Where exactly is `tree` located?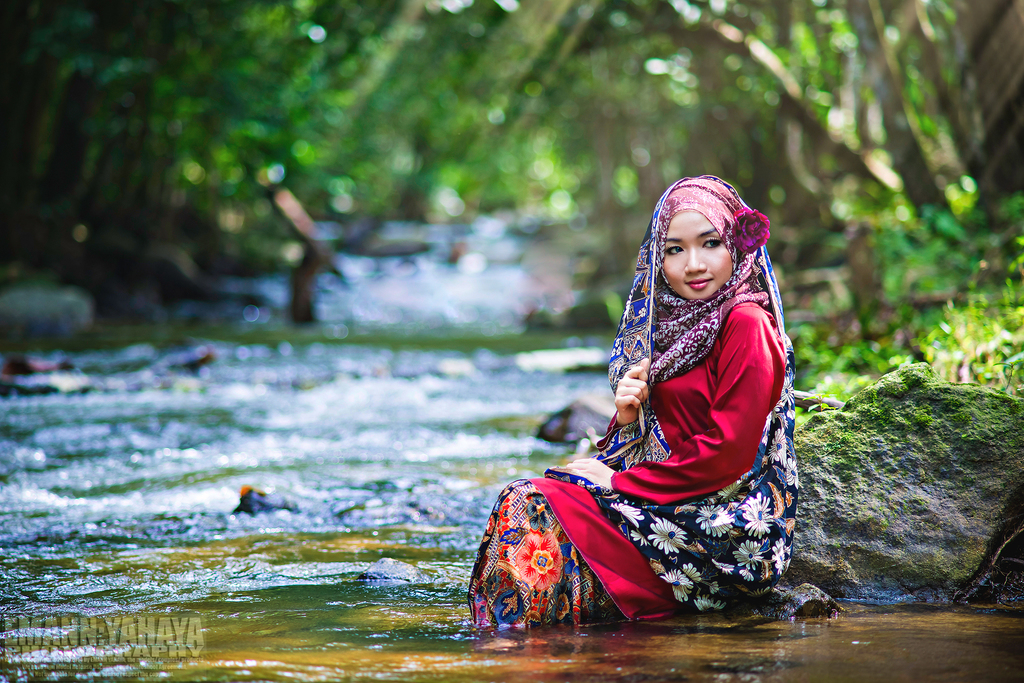
Its bounding box is bbox=[600, 0, 1020, 249].
